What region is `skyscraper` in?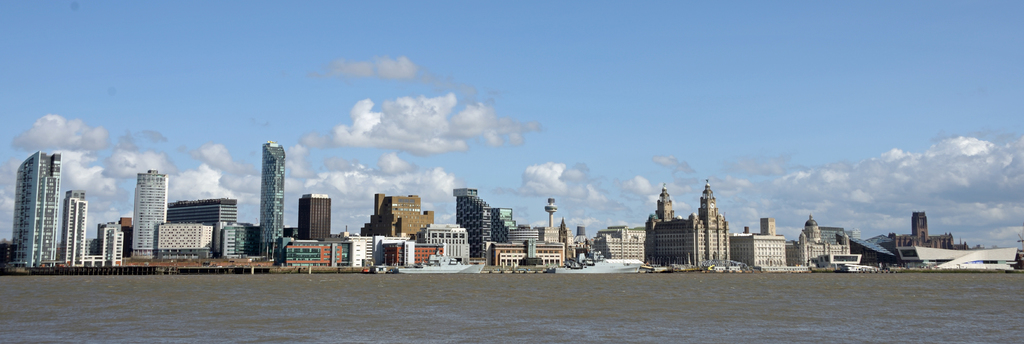
bbox=[451, 182, 493, 255].
